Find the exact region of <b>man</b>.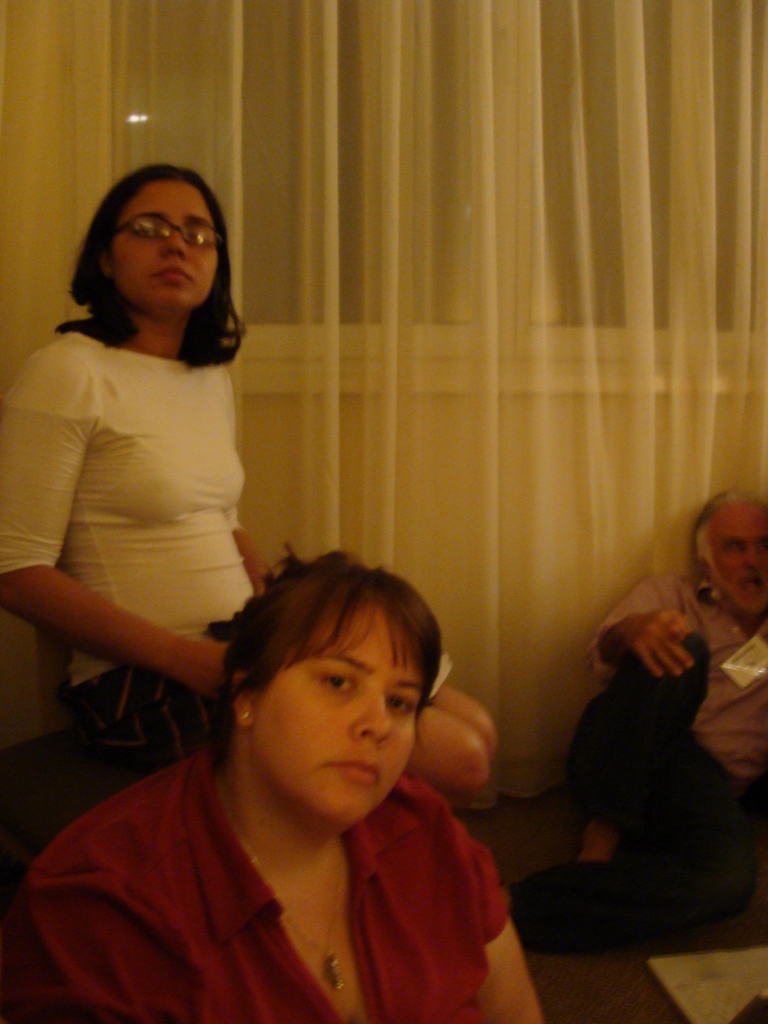
Exact region: l=513, t=469, r=767, b=952.
